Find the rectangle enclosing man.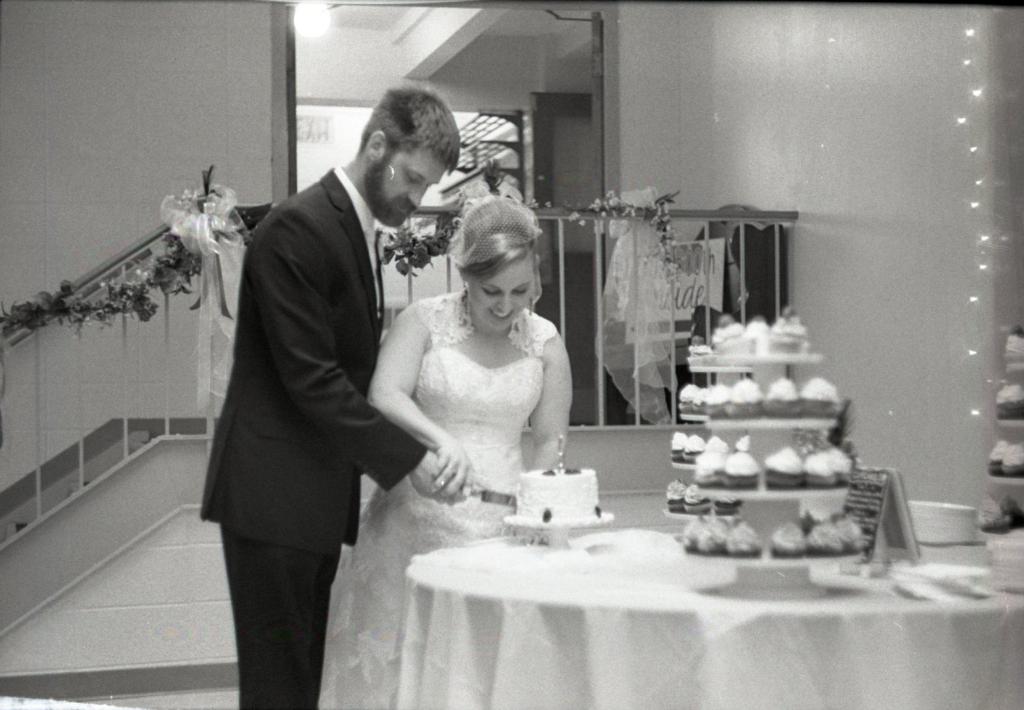
[left=198, top=81, right=468, bottom=709].
